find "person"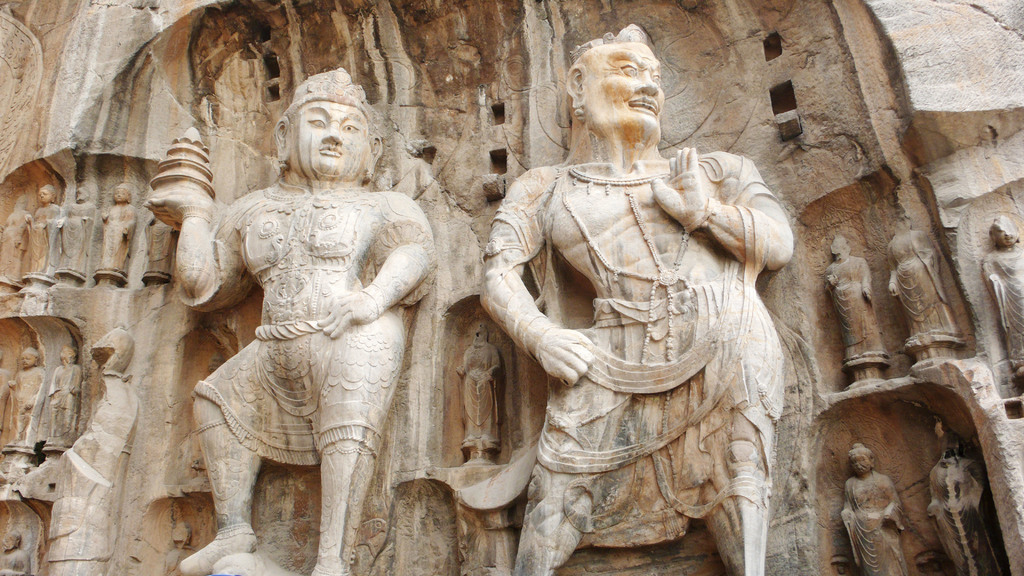
<box>484,60,821,575</box>
